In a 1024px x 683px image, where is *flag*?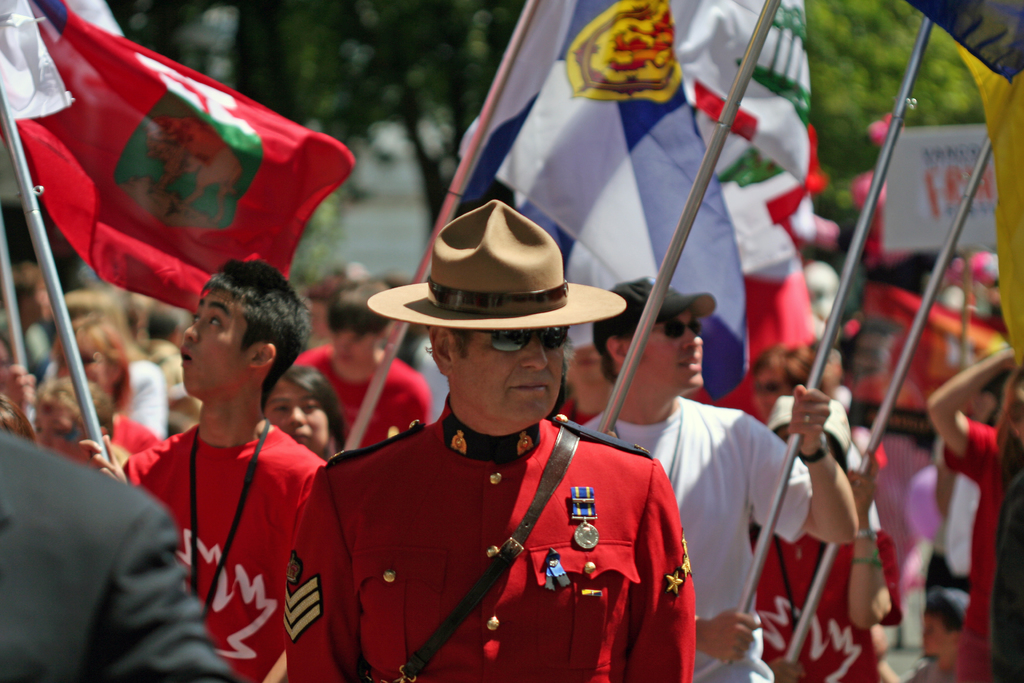
bbox(454, 0, 752, 397).
